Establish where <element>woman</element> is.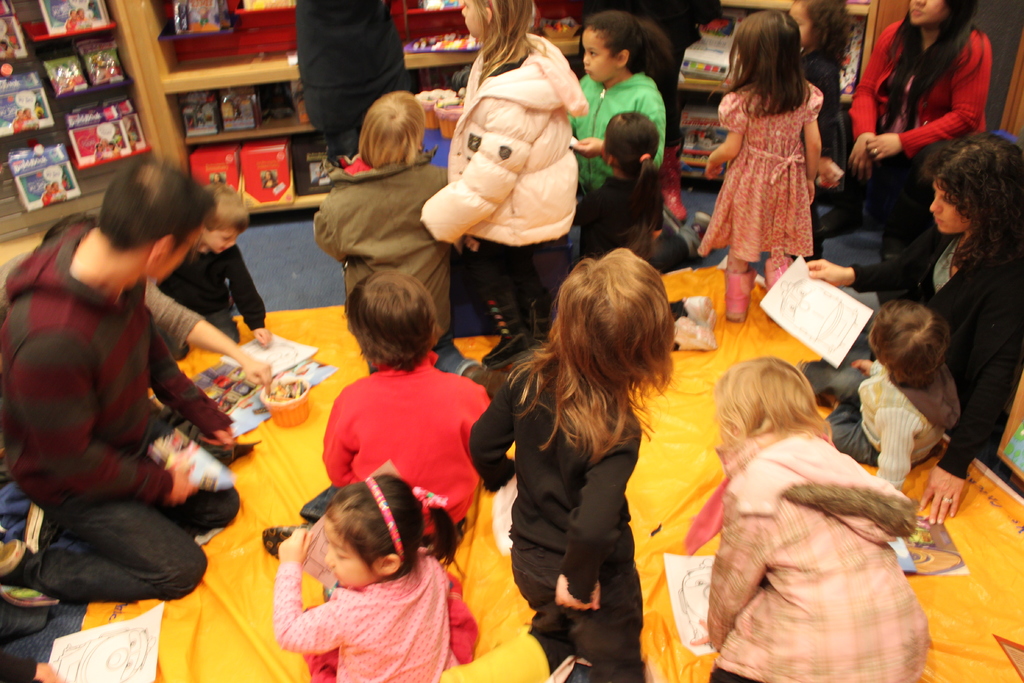
Established at left=273, top=471, right=450, bottom=682.
